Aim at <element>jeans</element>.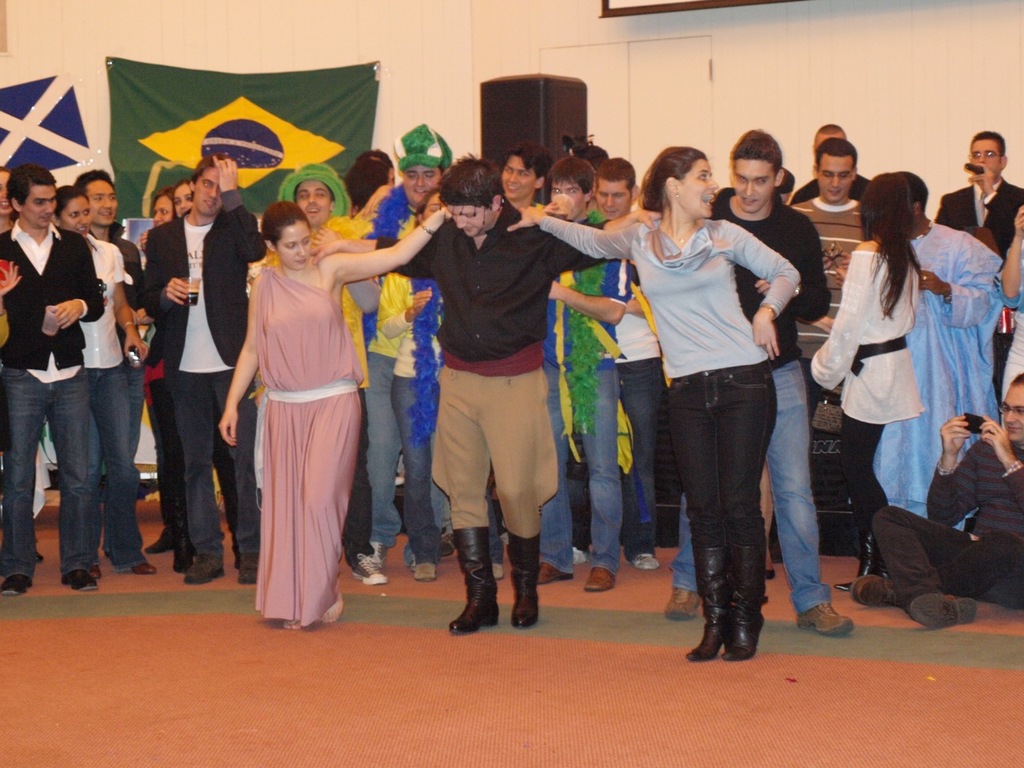
Aimed at 168 369 261 560.
